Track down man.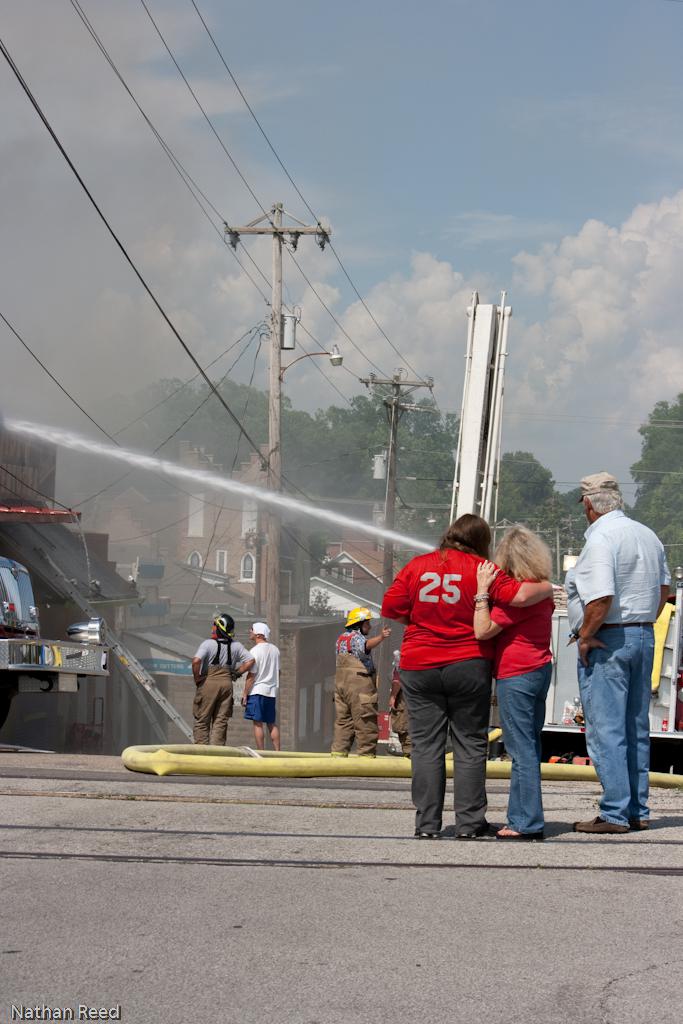
Tracked to 569, 471, 669, 829.
